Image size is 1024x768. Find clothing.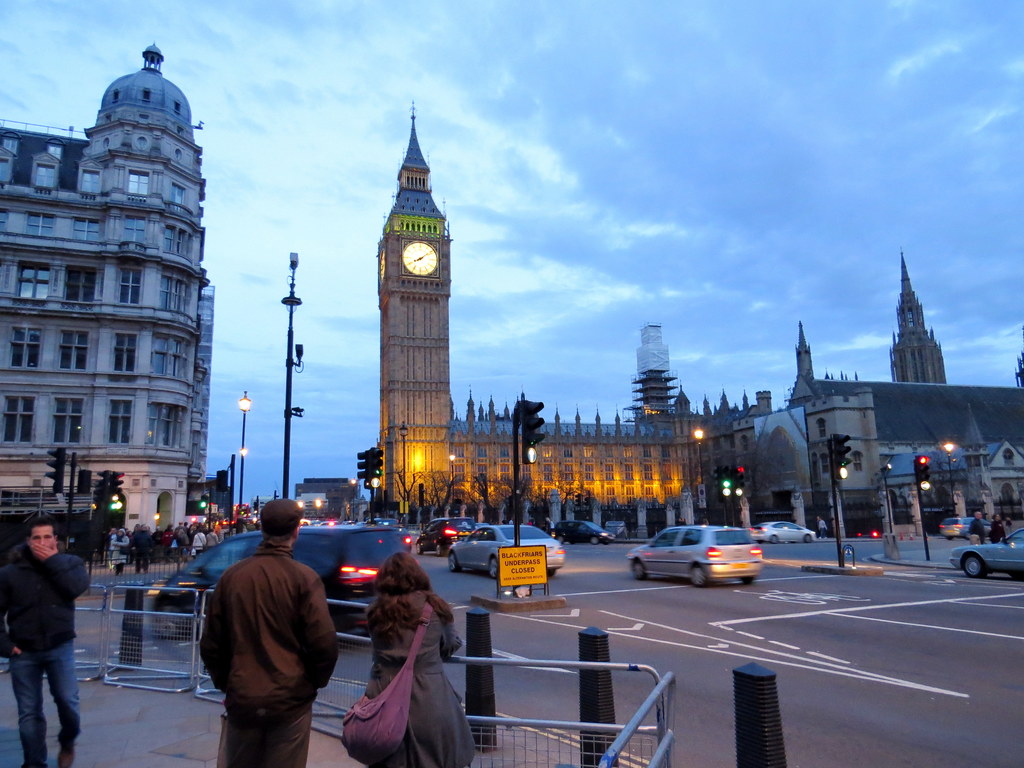
crop(182, 532, 330, 746).
